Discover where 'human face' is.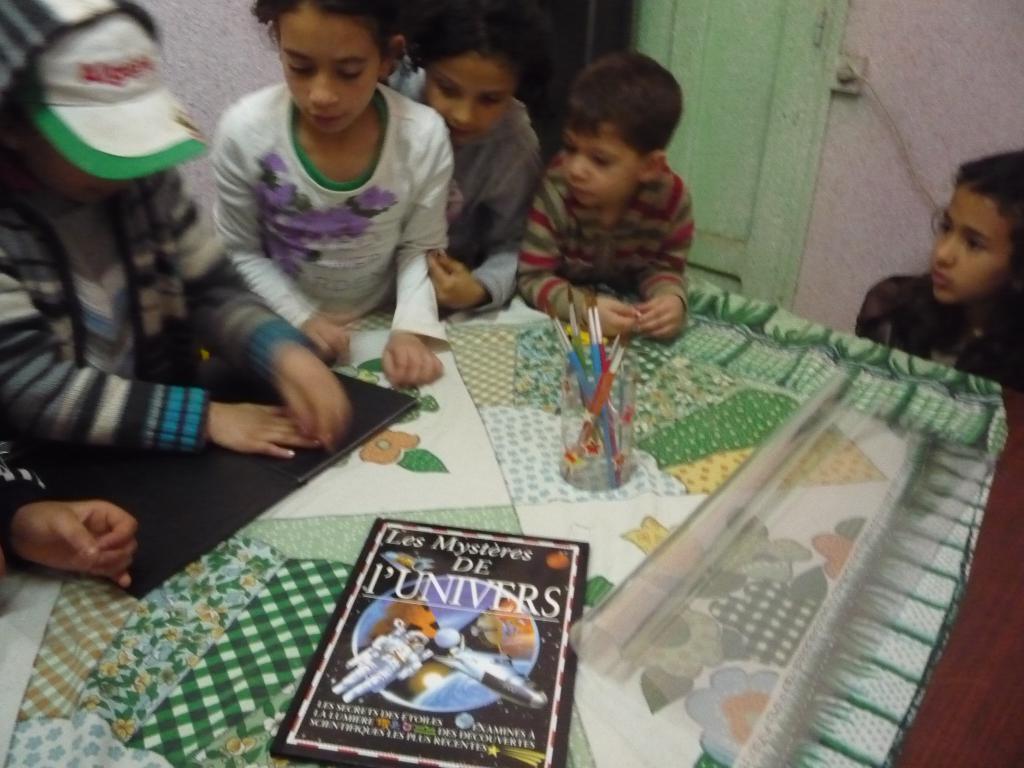
Discovered at bbox(928, 184, 1014, 300).
